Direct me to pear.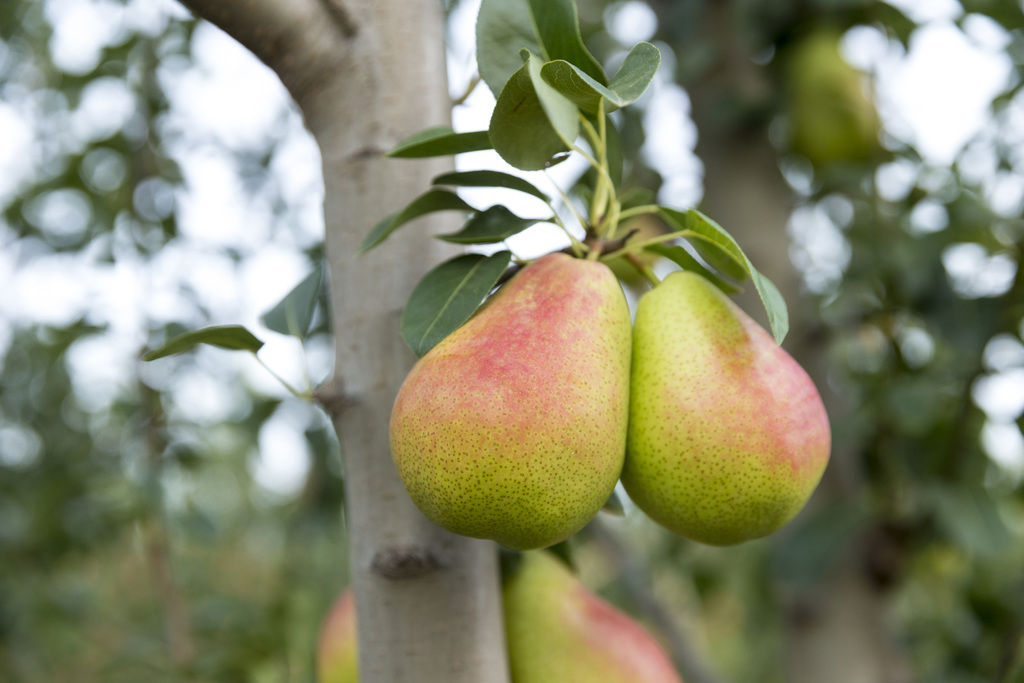
Direction: (left=316, top=586, right=360, bottom=682).
